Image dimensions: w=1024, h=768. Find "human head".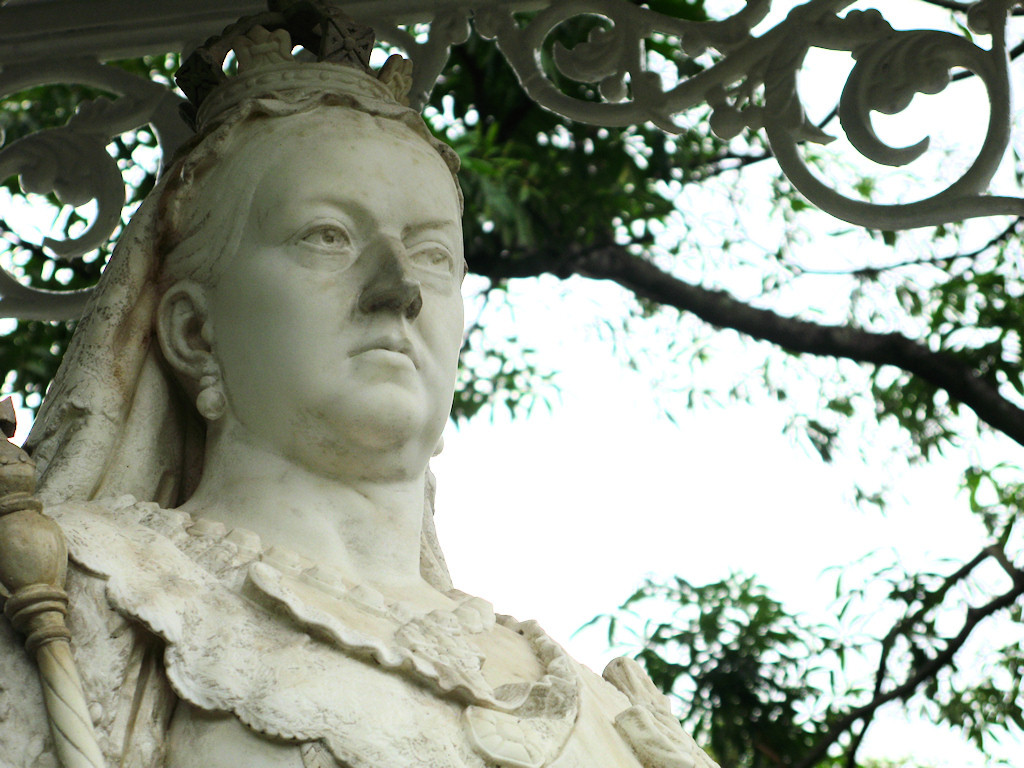
{"left": 122, "top": 70, "right": 479, "bottom": 501}.
